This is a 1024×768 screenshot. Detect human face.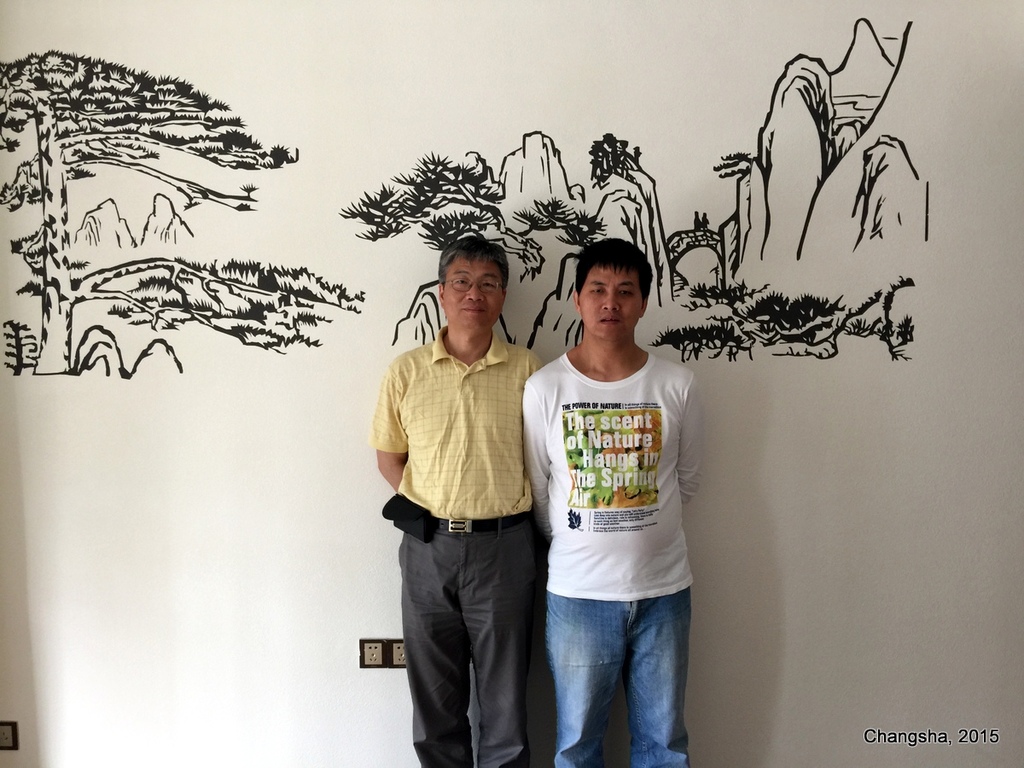
region(575, 268, 642, 342).
